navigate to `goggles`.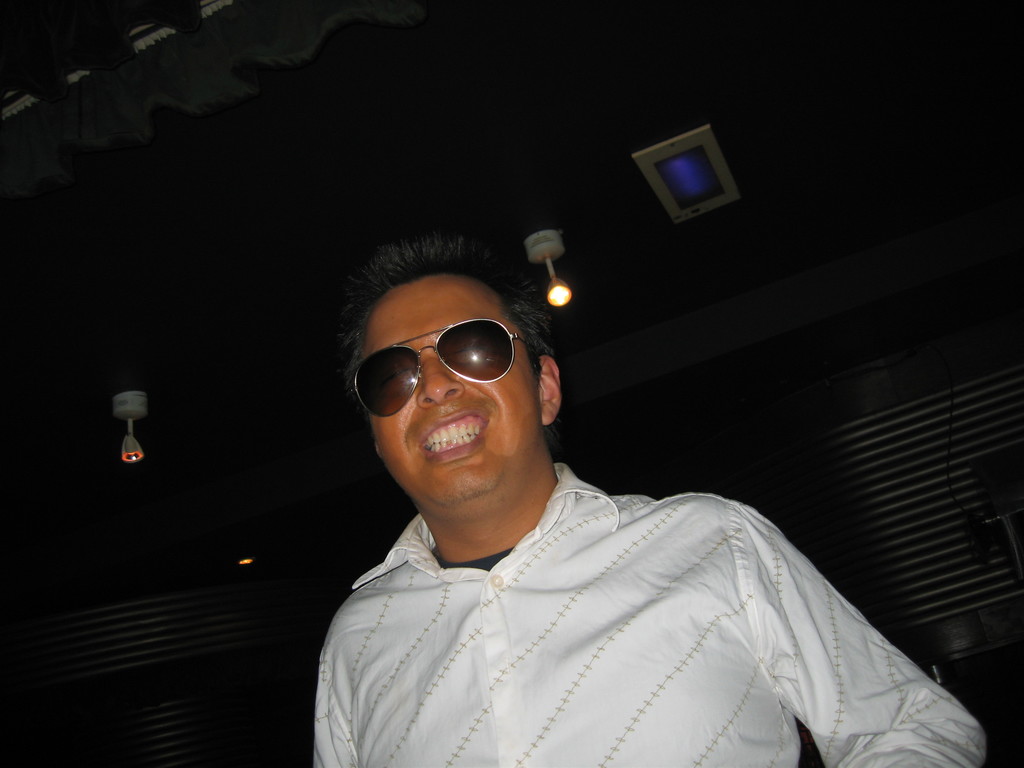
Navigation target: (366, 320, 562, 413).
